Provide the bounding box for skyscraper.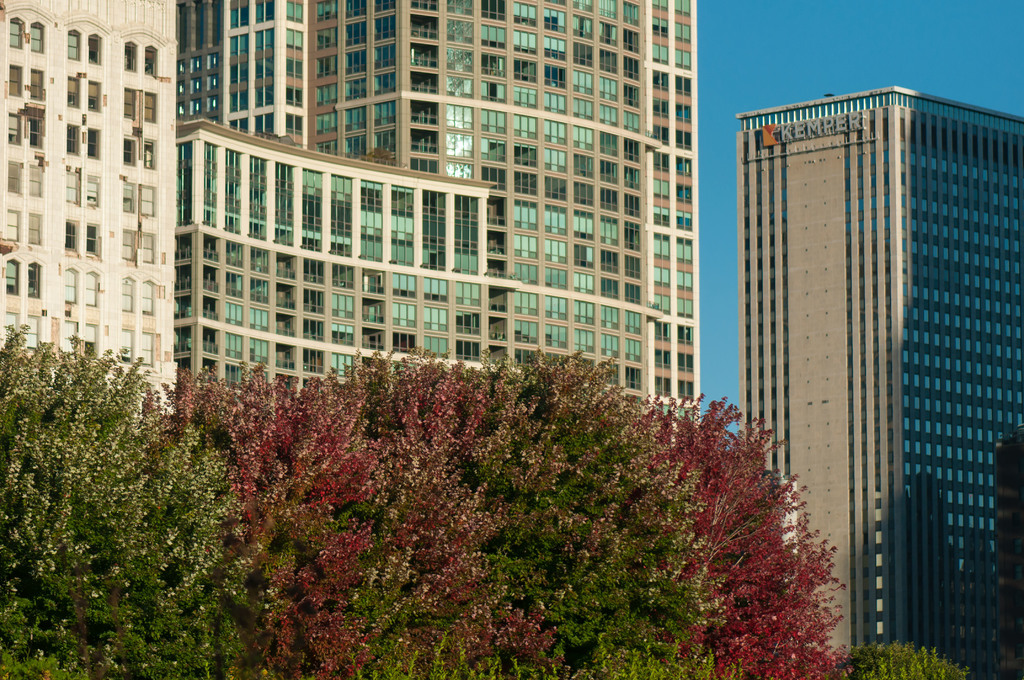
region(0, 0, 166, 424).
